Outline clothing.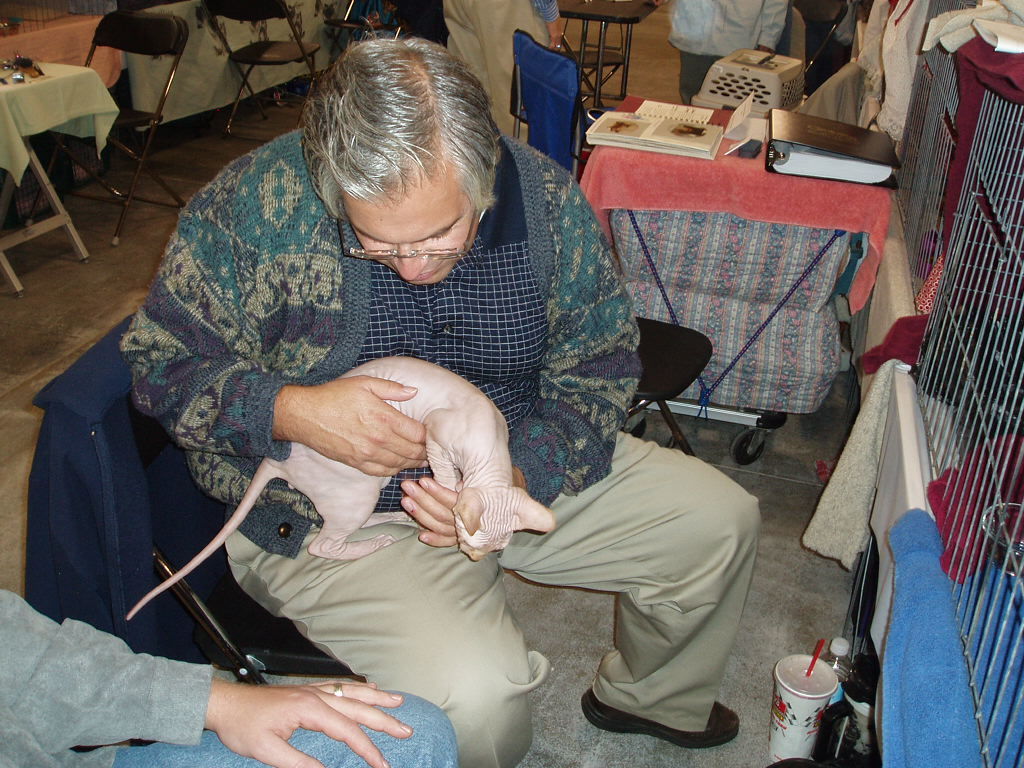
Outline: {"left": 0, "top": 582, "right": 481, "bottom": 767}.
